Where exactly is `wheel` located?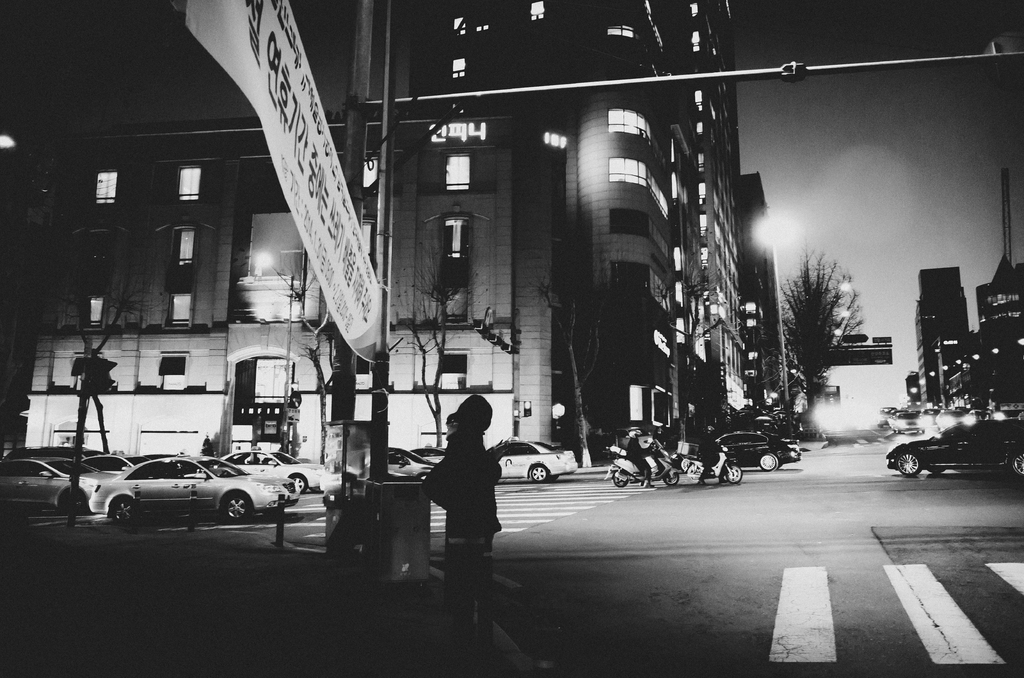
Its bounding box is <bbox>902, 453, 918, 475</bbox>.
